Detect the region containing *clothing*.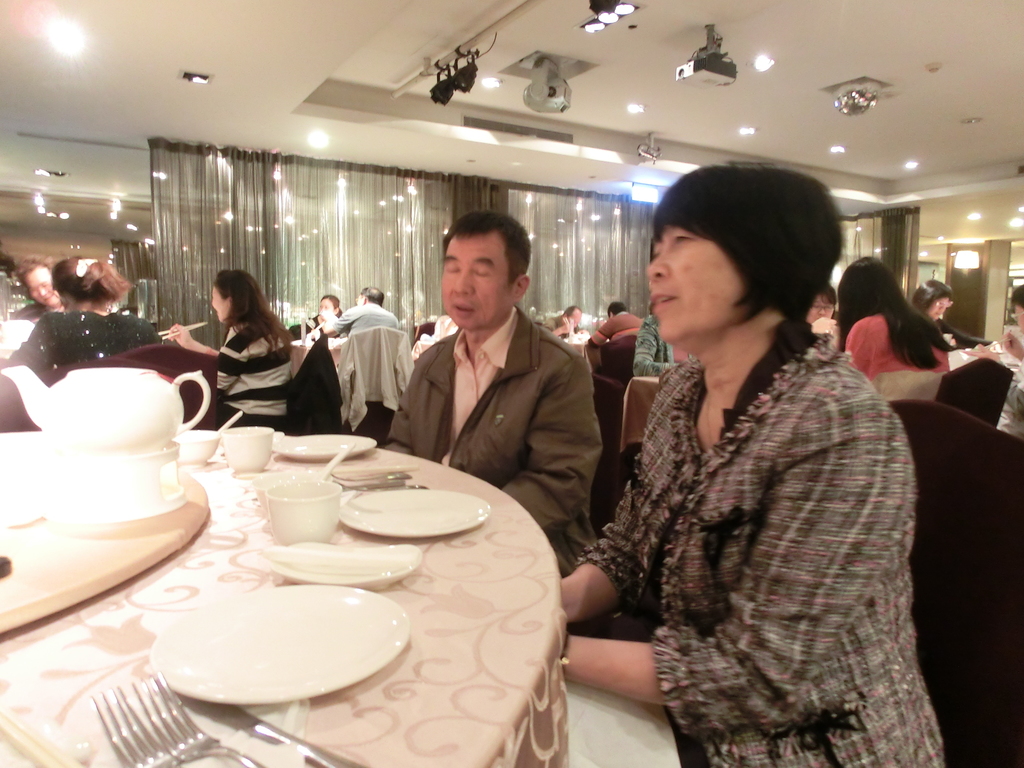
left=635, top=317, right=692, bottom=376.
